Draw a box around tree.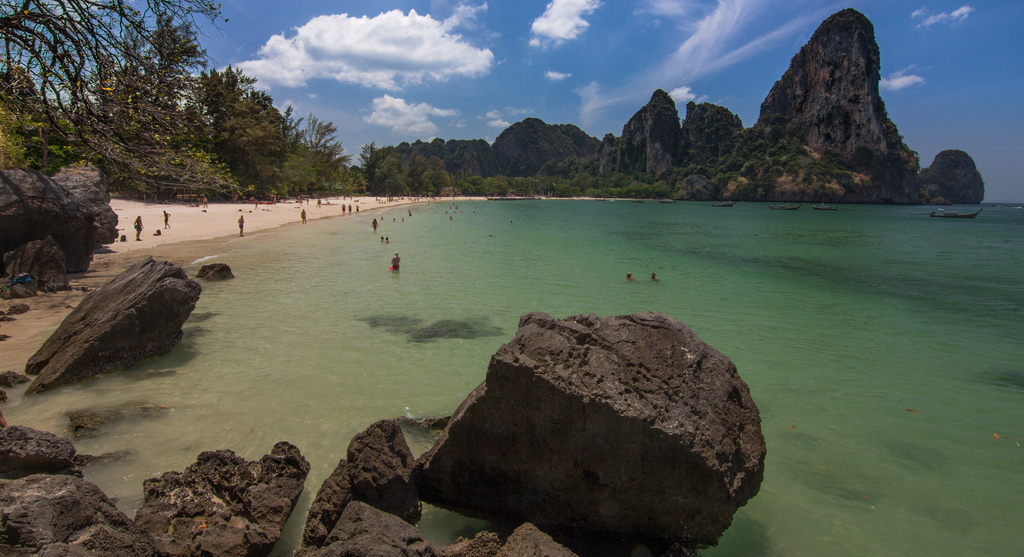
183, 60, 293, 201.
